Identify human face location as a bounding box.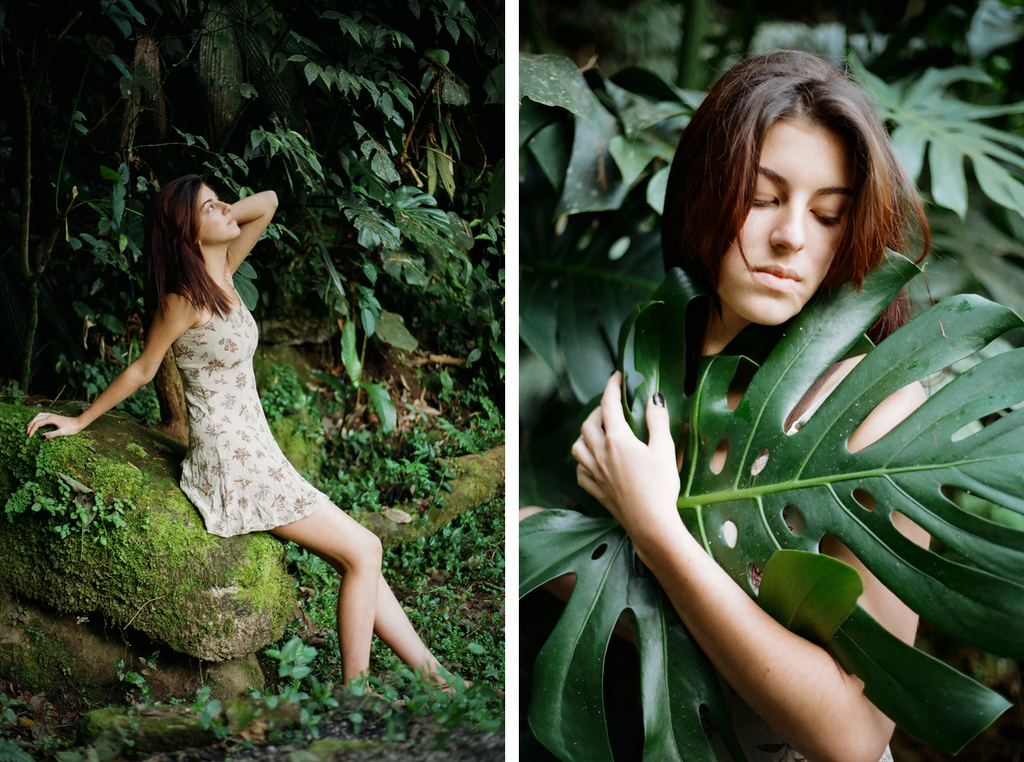
bbox=[200, 181, 241, 235].
